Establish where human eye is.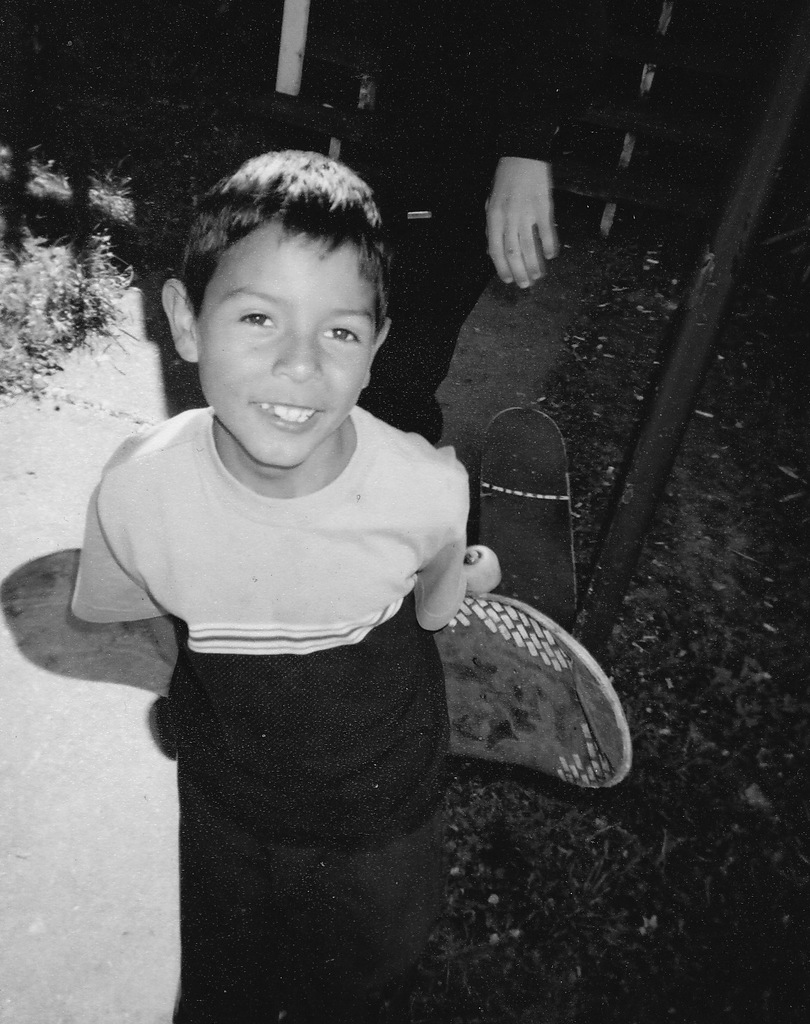
Established at x1=315 y1=324 x2=366 y2=350.
